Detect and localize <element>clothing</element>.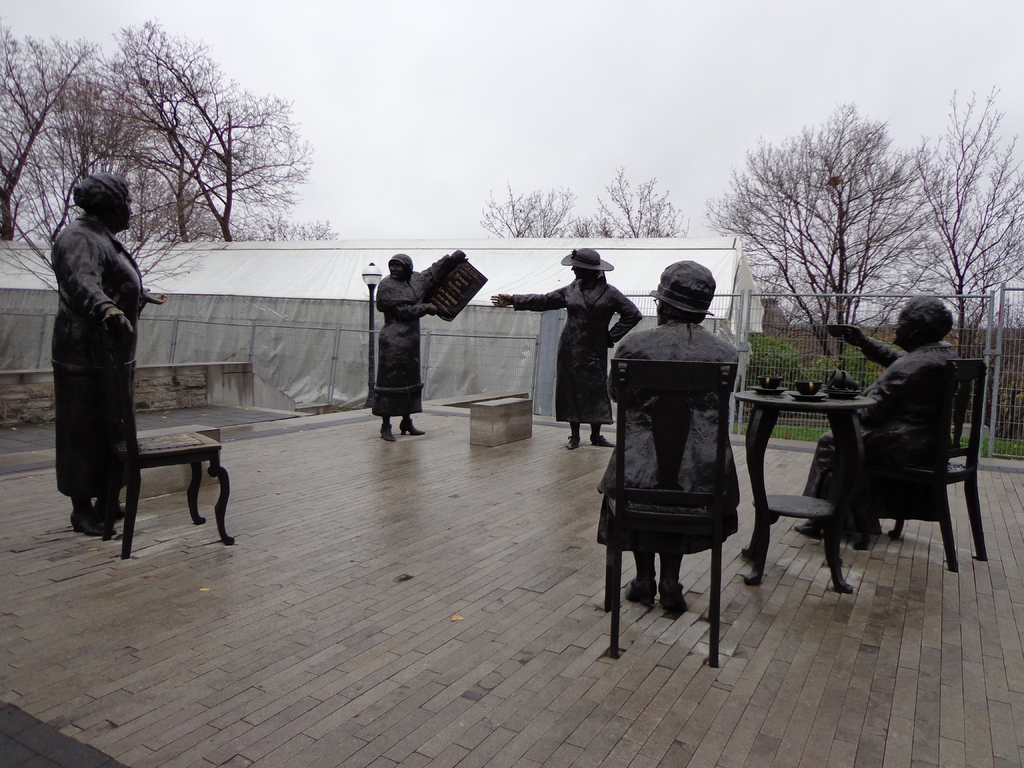
Localized at select_region(609, 304, 734, 516).
